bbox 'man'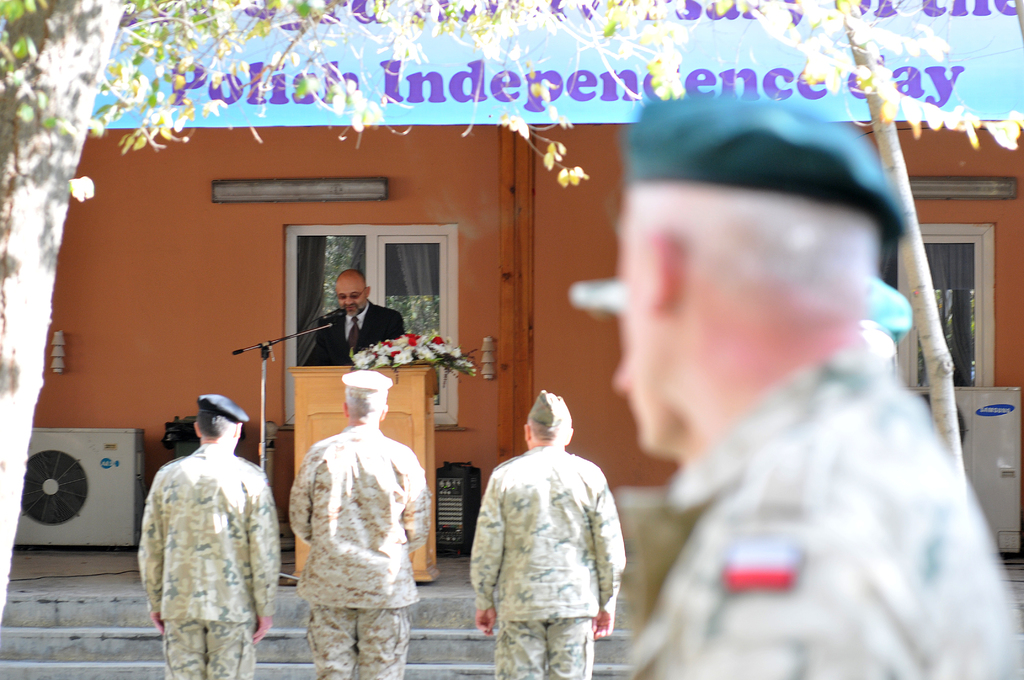
box=[127, 393, 287, 679]
